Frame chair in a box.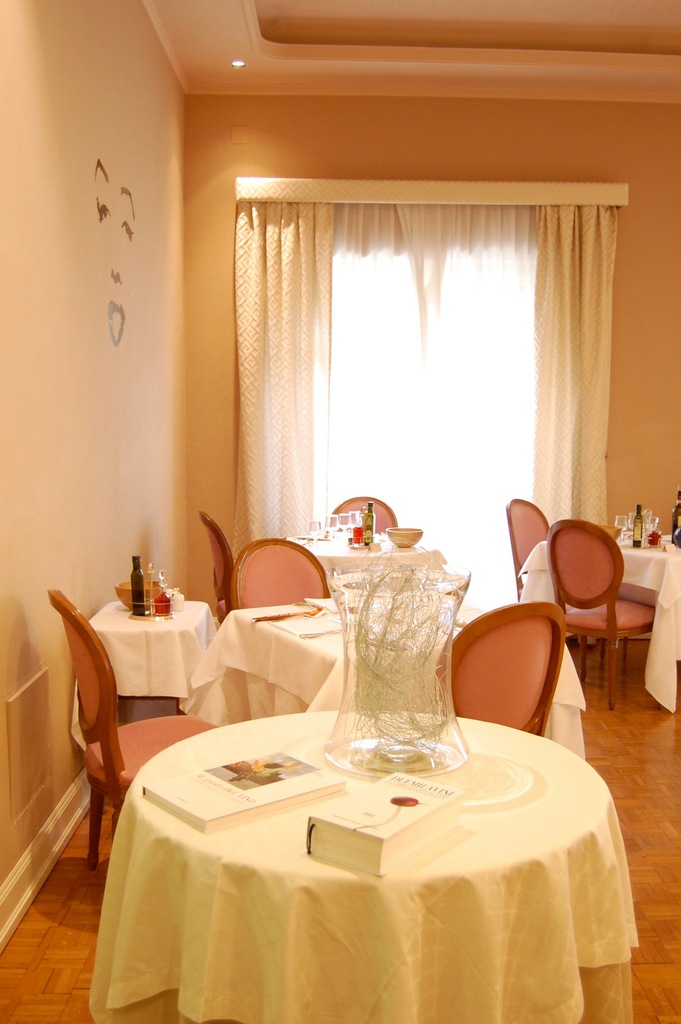
detection(447, 604, 569, 742).
